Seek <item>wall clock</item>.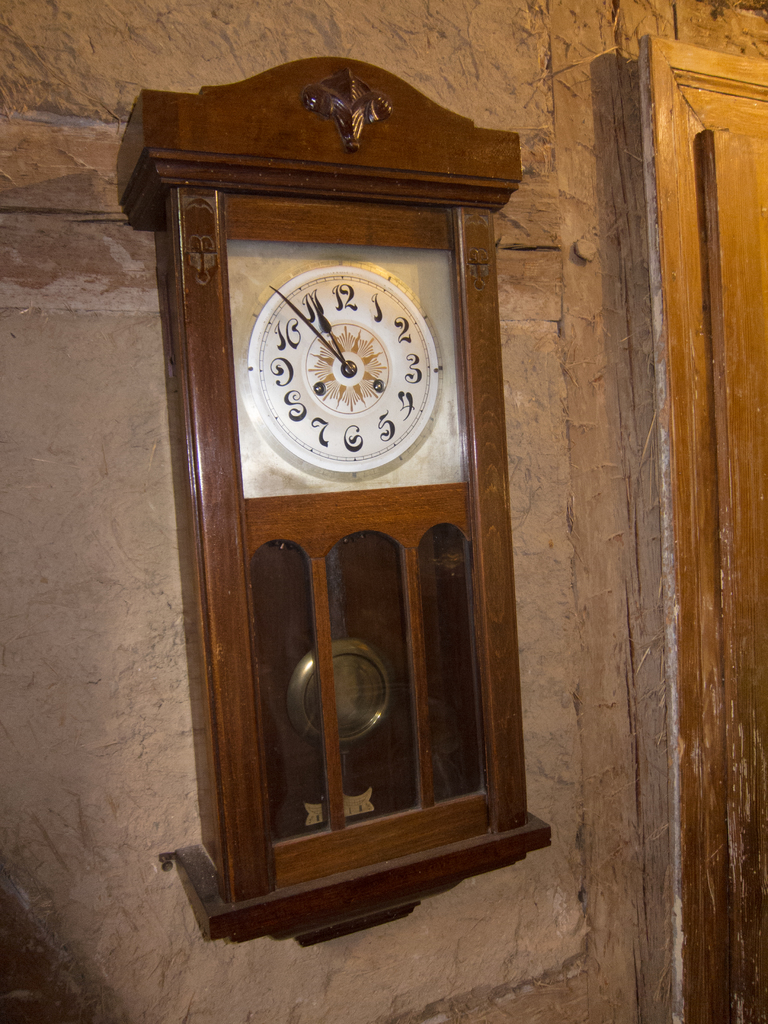
106:48:555:954.
